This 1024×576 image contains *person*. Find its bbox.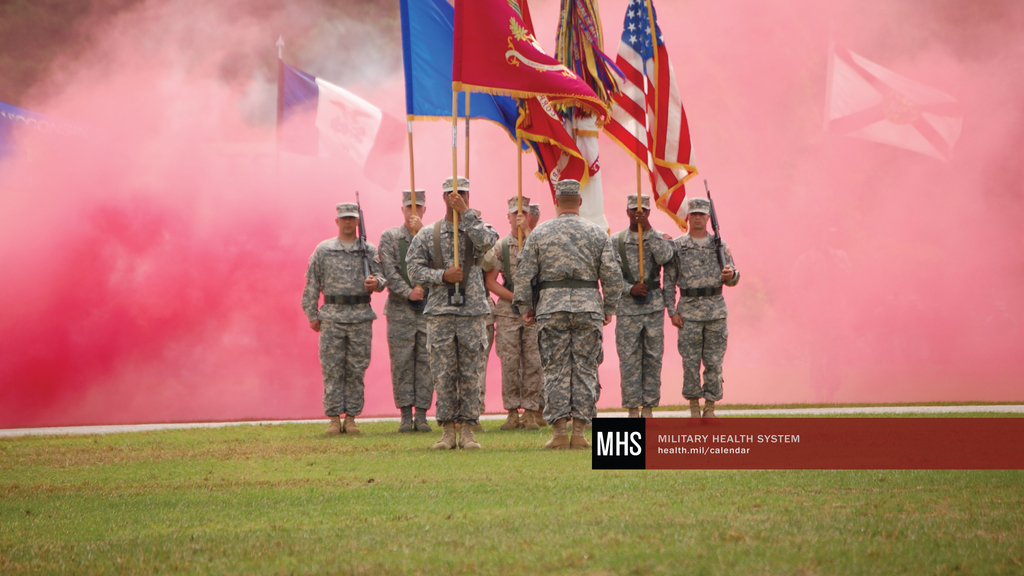
{"left": 300, "top": 196, "right": 384, "bottom": 433}.
